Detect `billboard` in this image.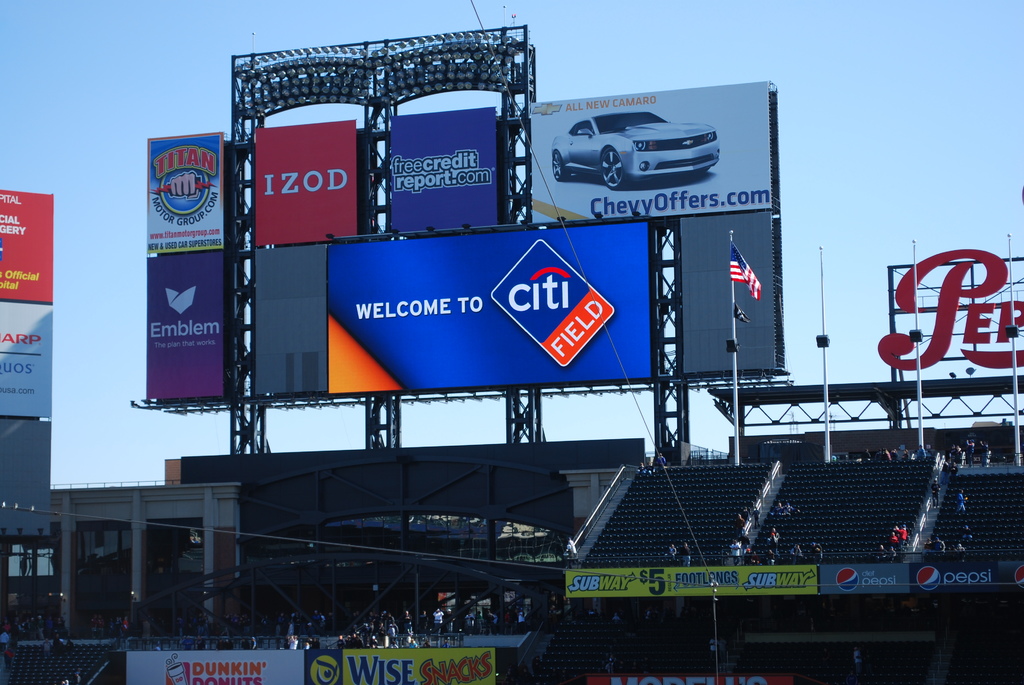
Detection: region(0, 416, 49, 535).
